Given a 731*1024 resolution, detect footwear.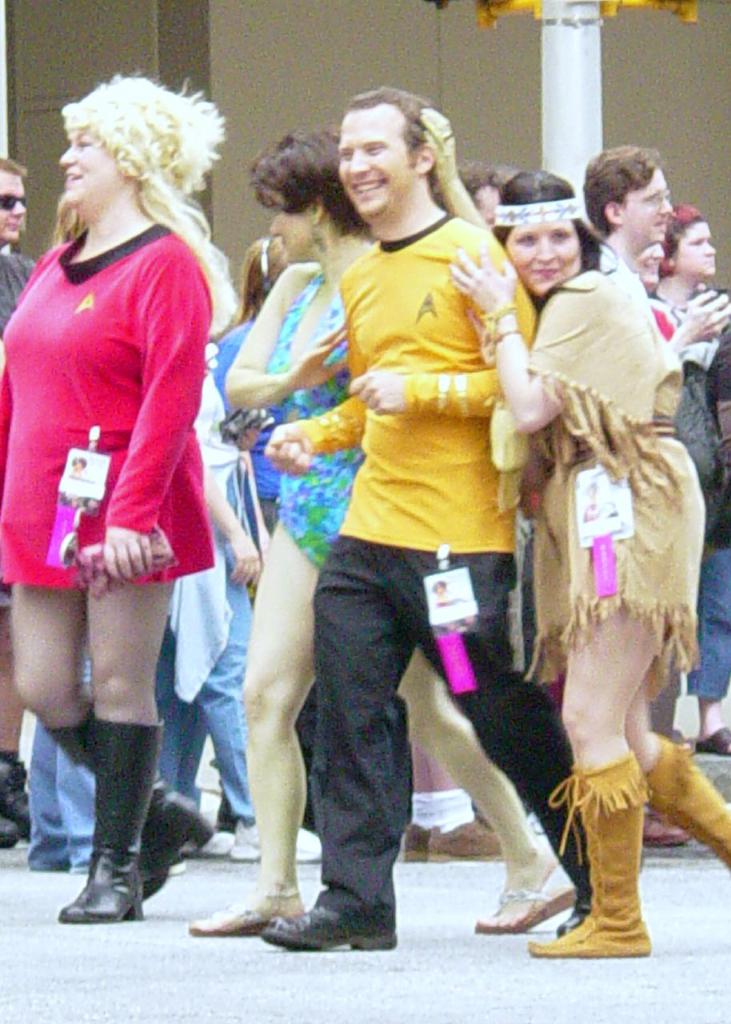
BBox(187, 900, 281, 939).
